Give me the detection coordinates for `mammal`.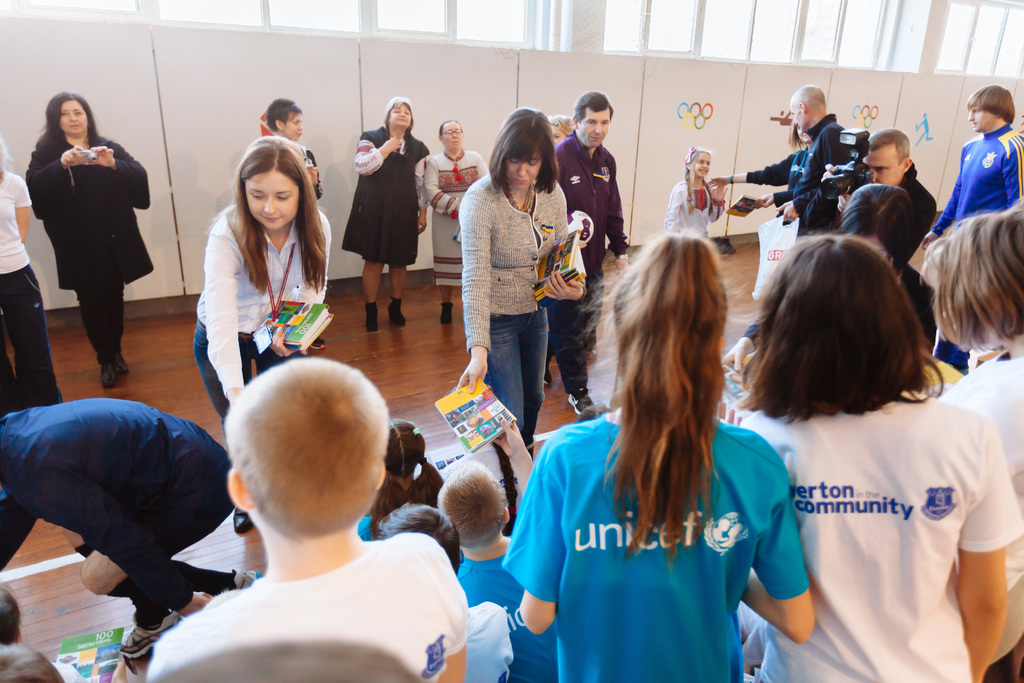
crop(499, 223, 815, 682).
